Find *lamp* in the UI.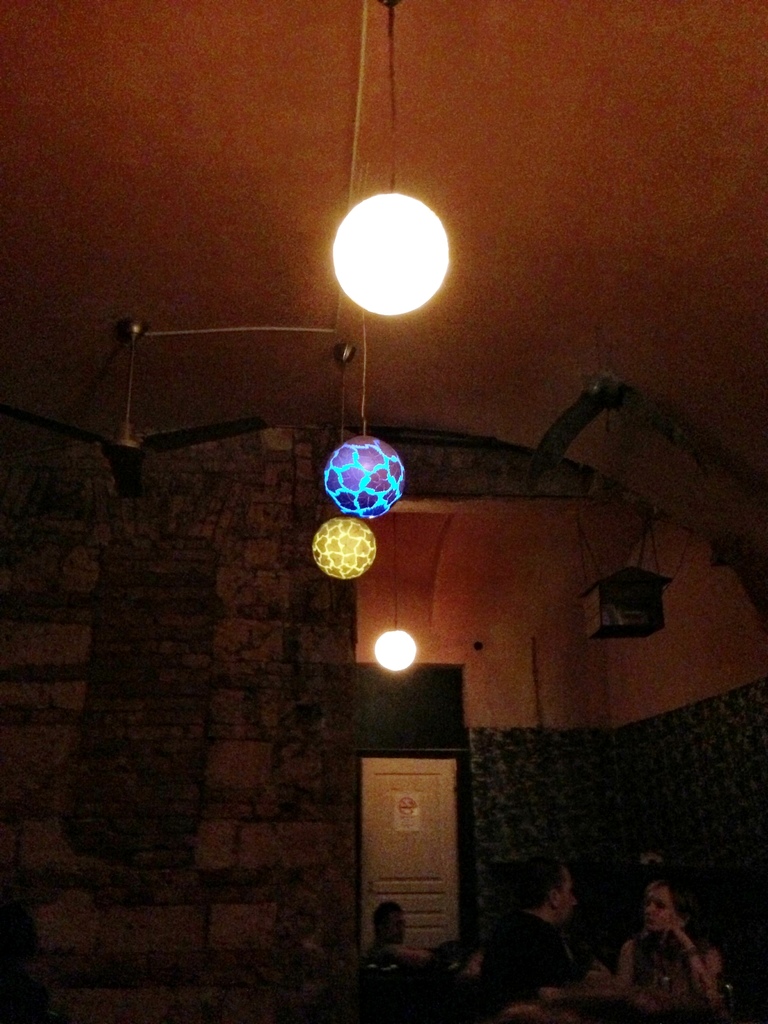
UI element at 319/170/462/364.
